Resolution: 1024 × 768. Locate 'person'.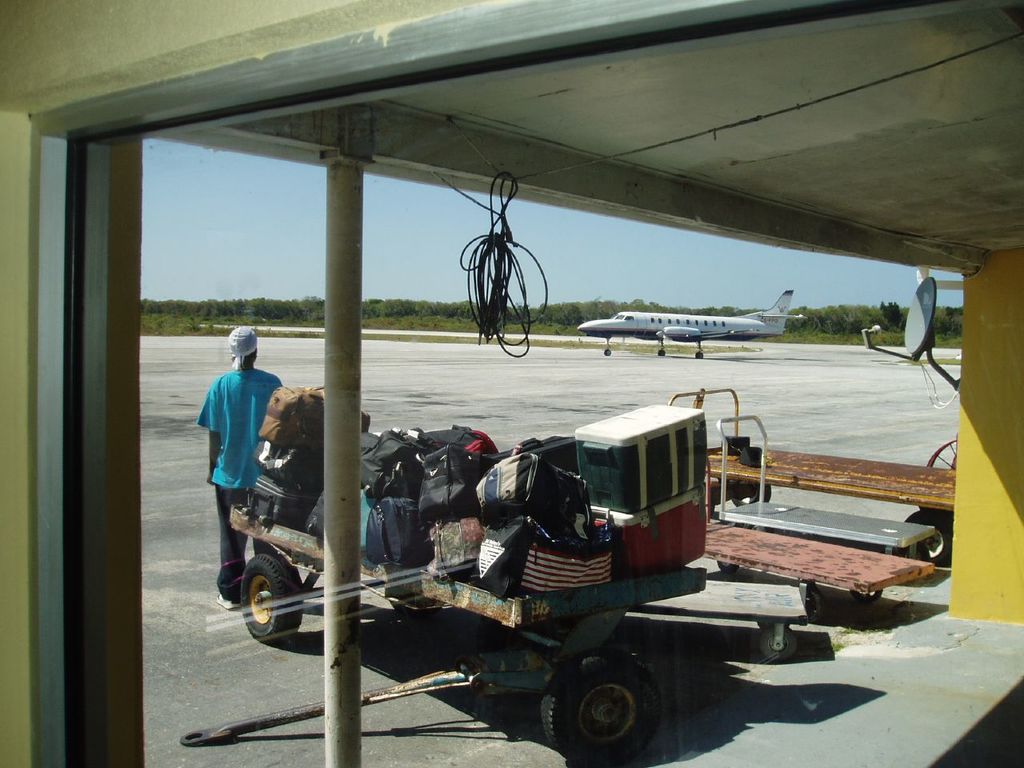
box=[198, 328, 294, 603].
